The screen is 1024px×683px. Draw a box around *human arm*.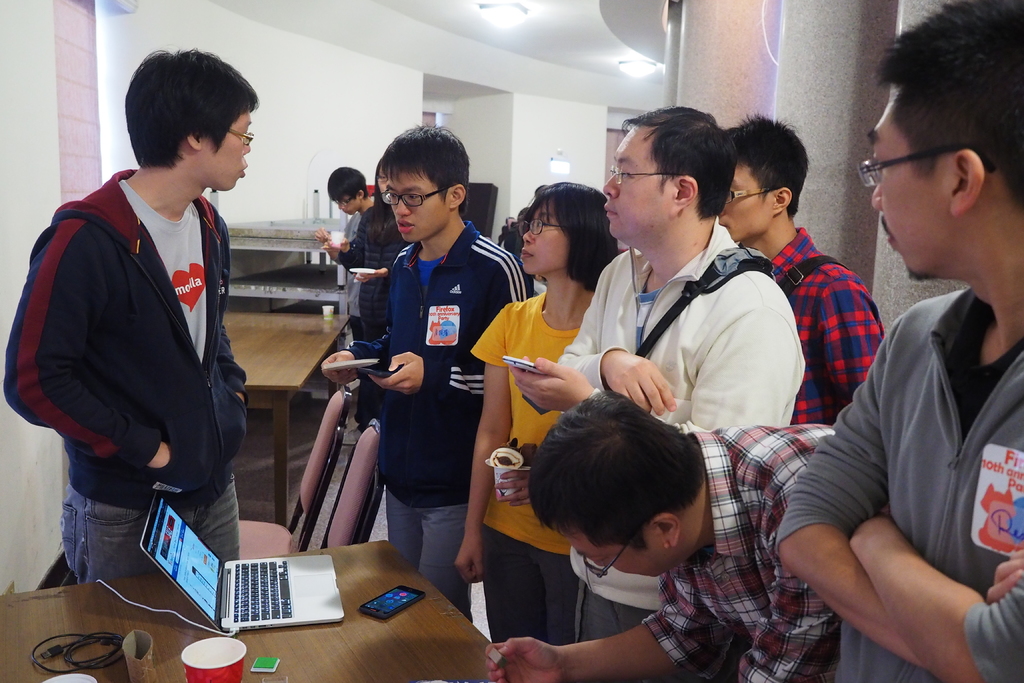
(337, 237, 369, 274).
